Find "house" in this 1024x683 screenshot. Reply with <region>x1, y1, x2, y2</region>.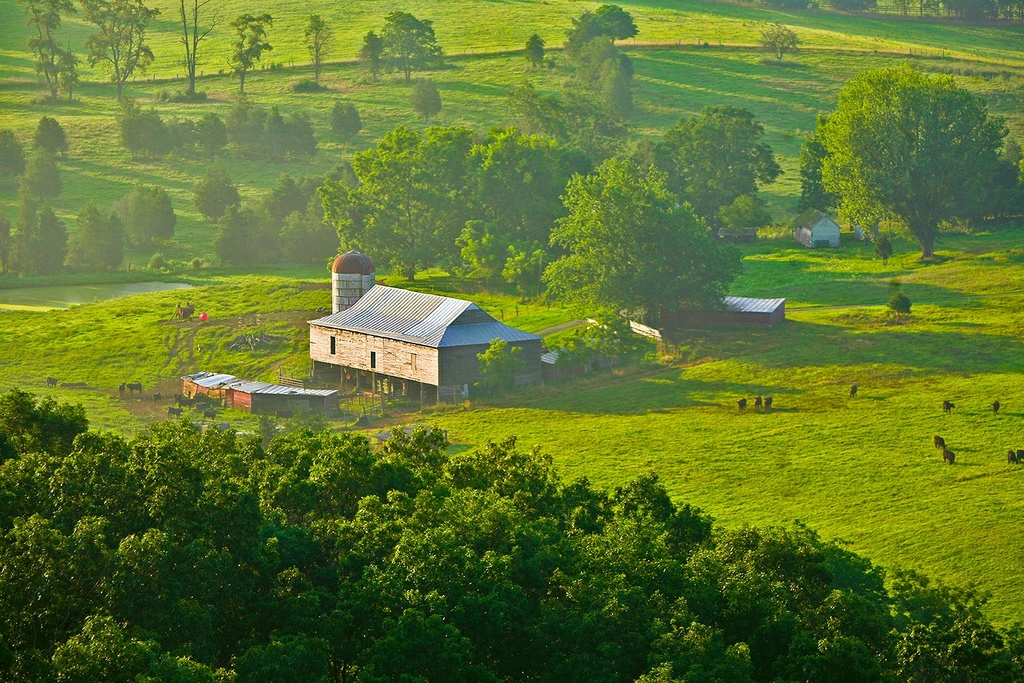
<region>293, 256, 543, 382</region>.
